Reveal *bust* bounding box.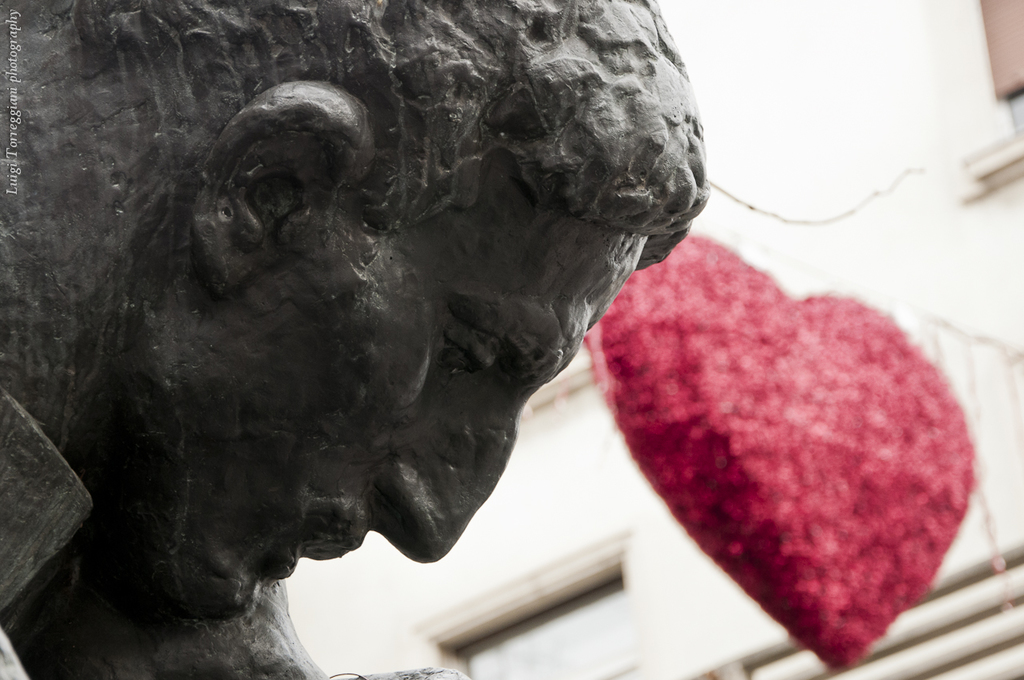
Revealed: 0/0/710/679.
